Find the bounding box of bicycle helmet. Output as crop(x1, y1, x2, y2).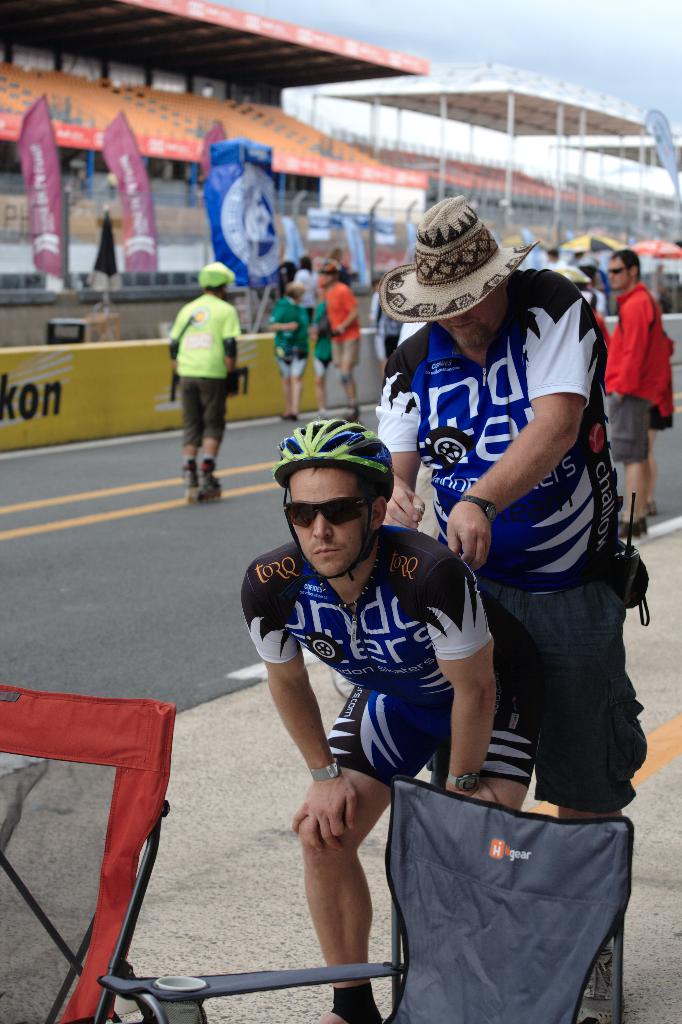
crop(273, 423, 389, 493).
